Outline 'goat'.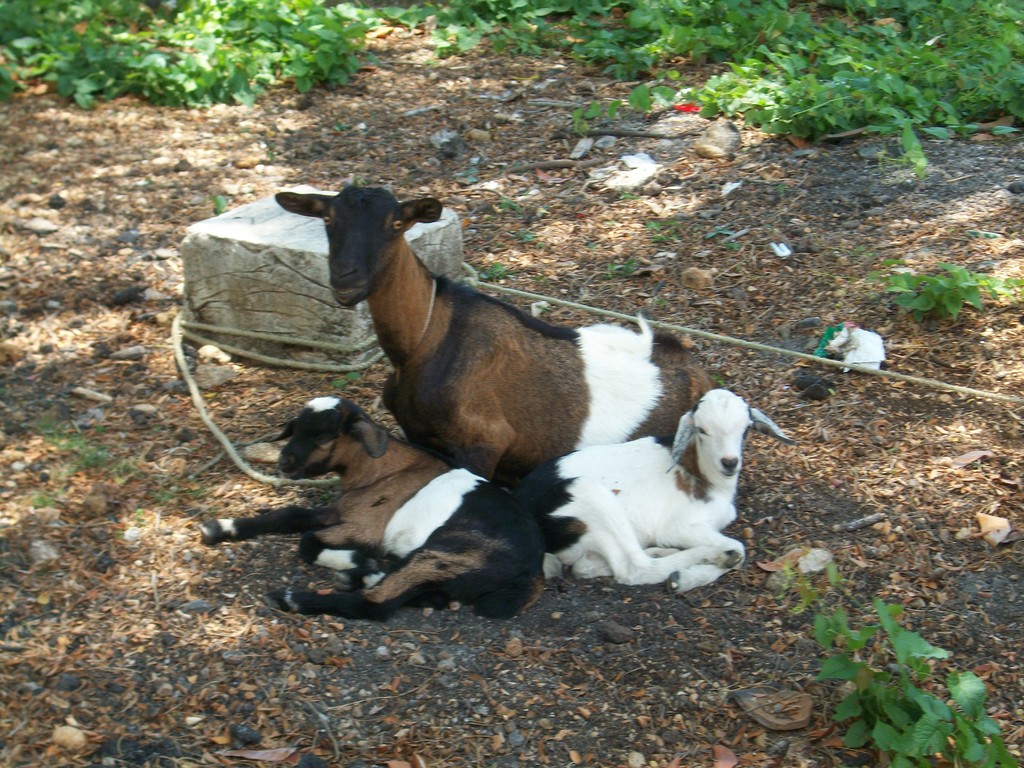
Outline: select_region(269, 189, 712, 491).
